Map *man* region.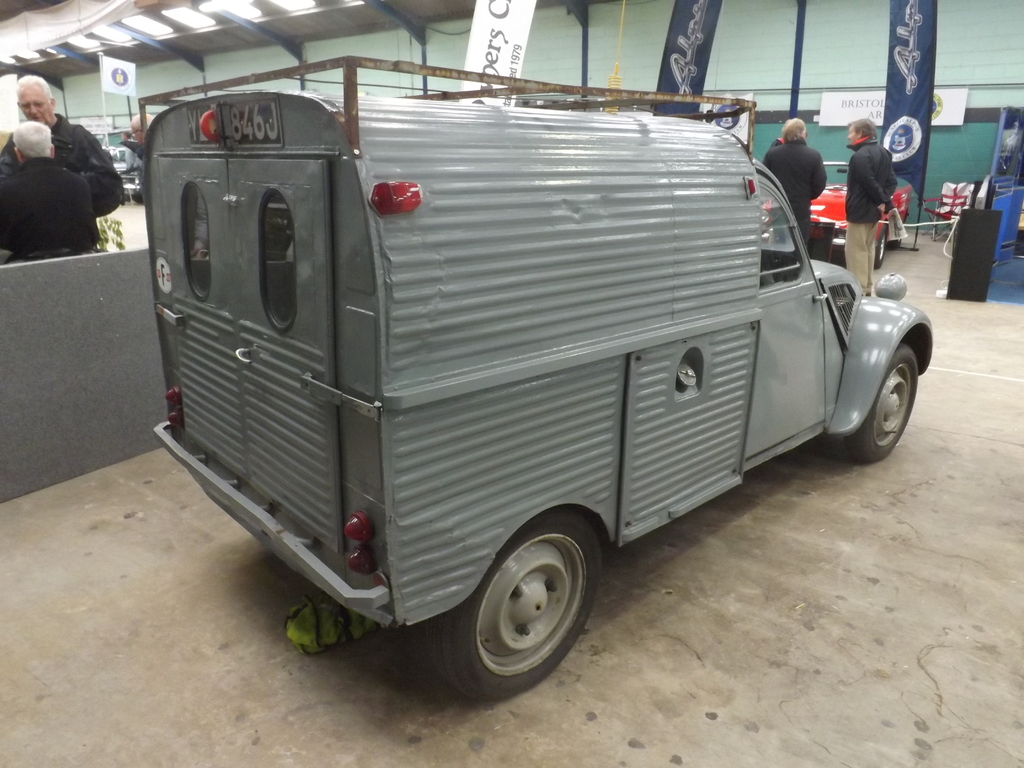
Mapped to {"left": 838, "top": 117, "right": 922, "bottom": 274}.
